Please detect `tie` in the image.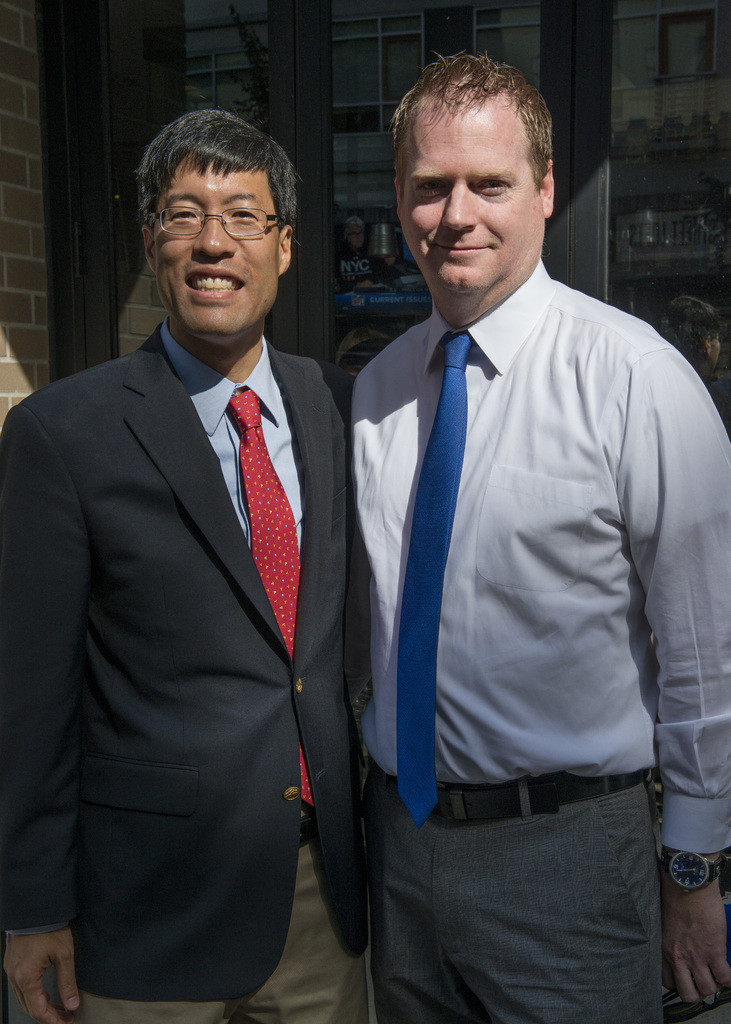
223 385 316 817.
